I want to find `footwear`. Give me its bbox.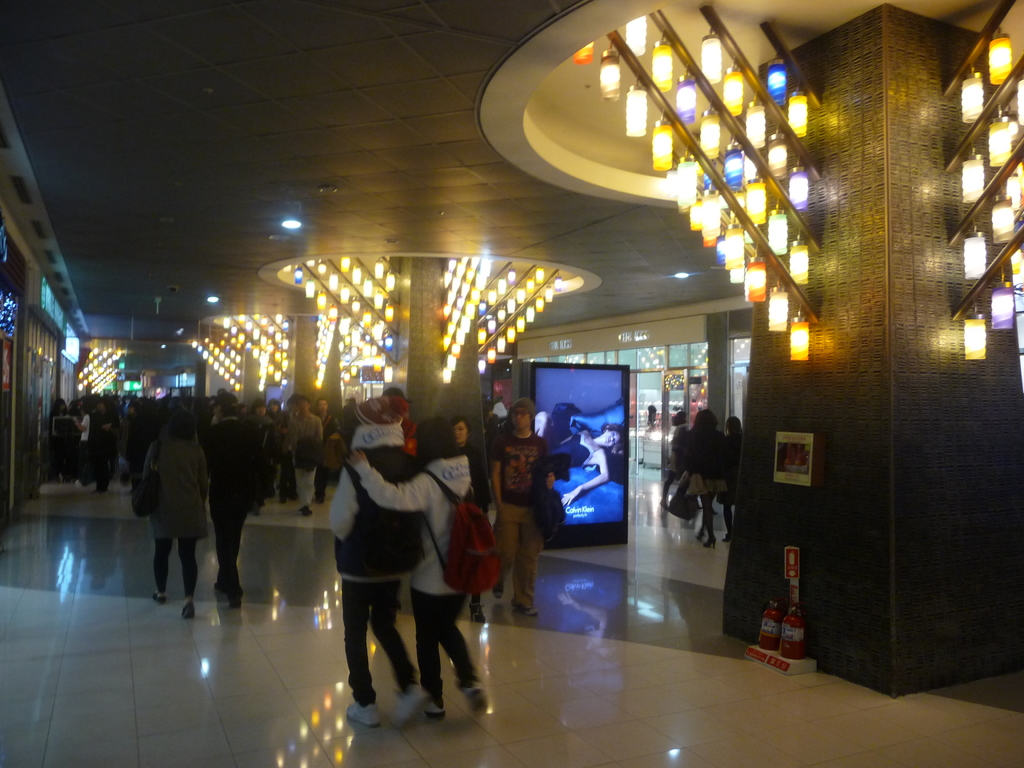
rect(179, 604, 195, 618).
